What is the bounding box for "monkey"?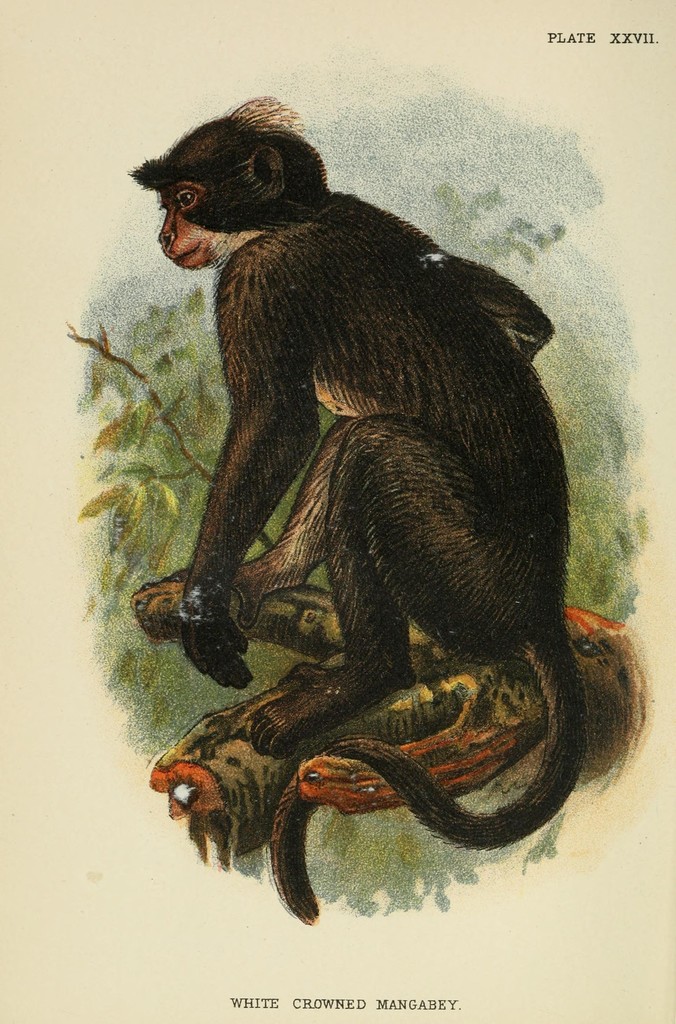
(x1=129, y1=97, x2=587, y2=918).
